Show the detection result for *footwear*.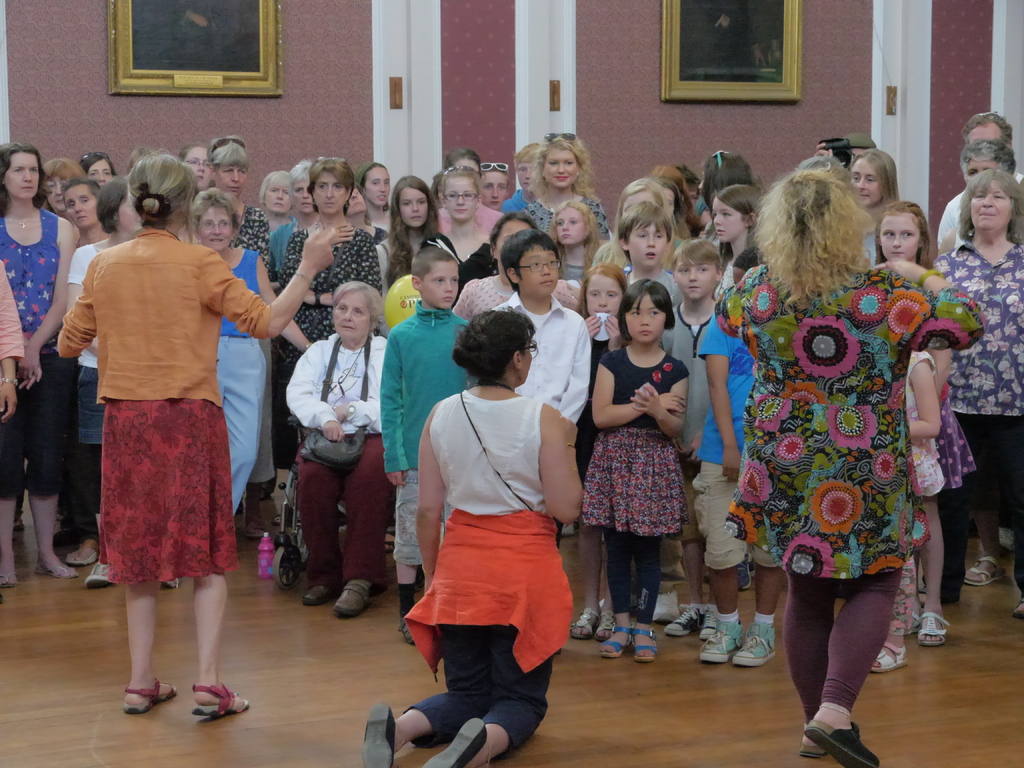
{"left": 666, "top": 600, "right": 705, "bottom": 634}.
